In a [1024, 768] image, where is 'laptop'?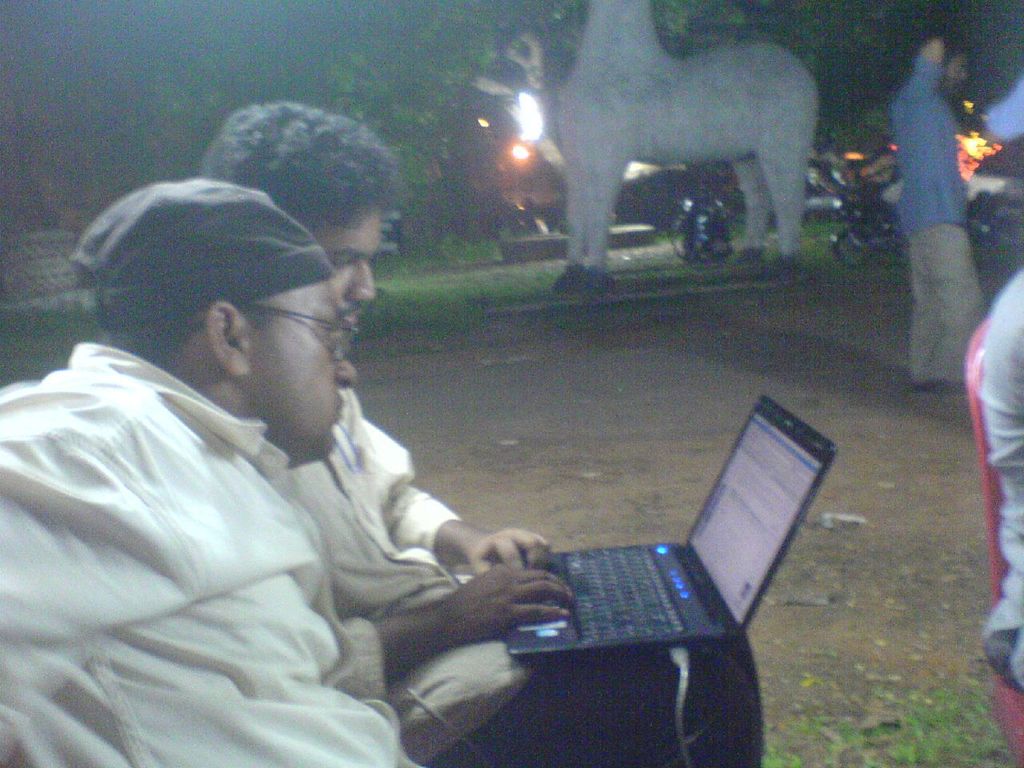
{"left": 461, "top": 402, "right": 833, "bottom": 717}.
